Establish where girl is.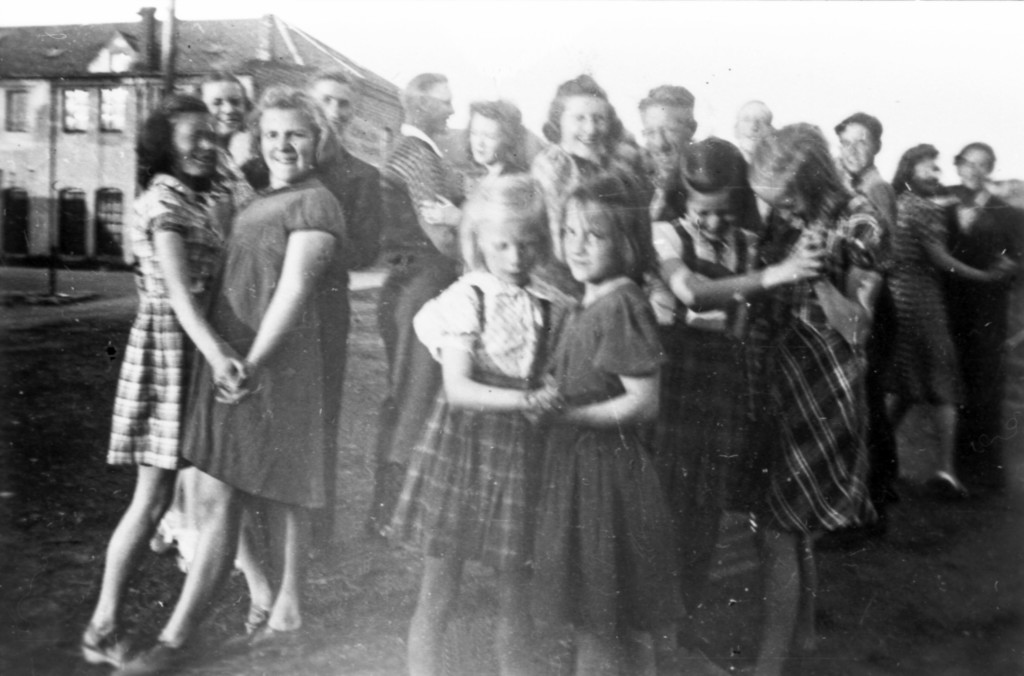
Established at bbox=[373, 72, 454, 536].
